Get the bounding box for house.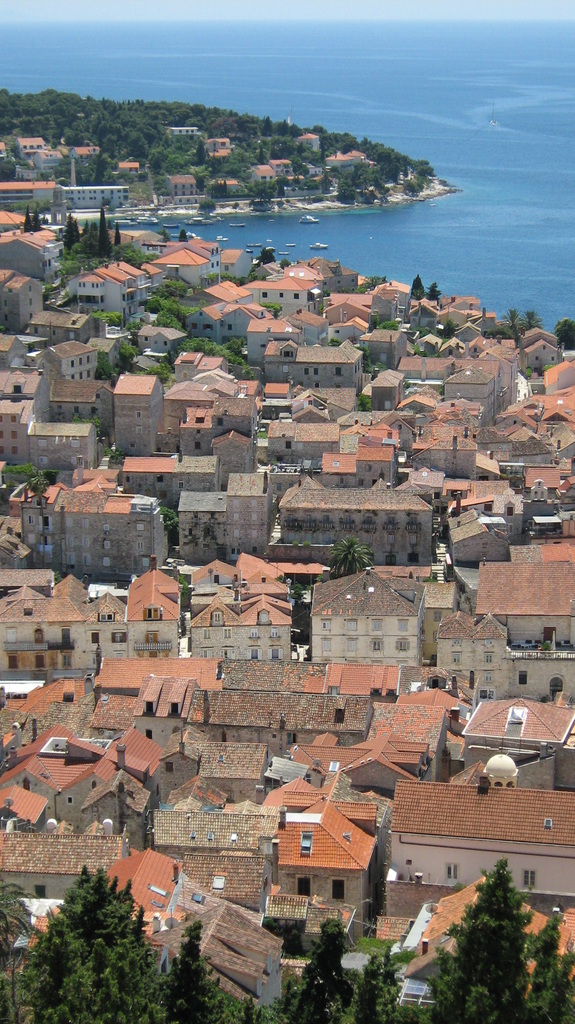
region(525, 336, 567, 378).
